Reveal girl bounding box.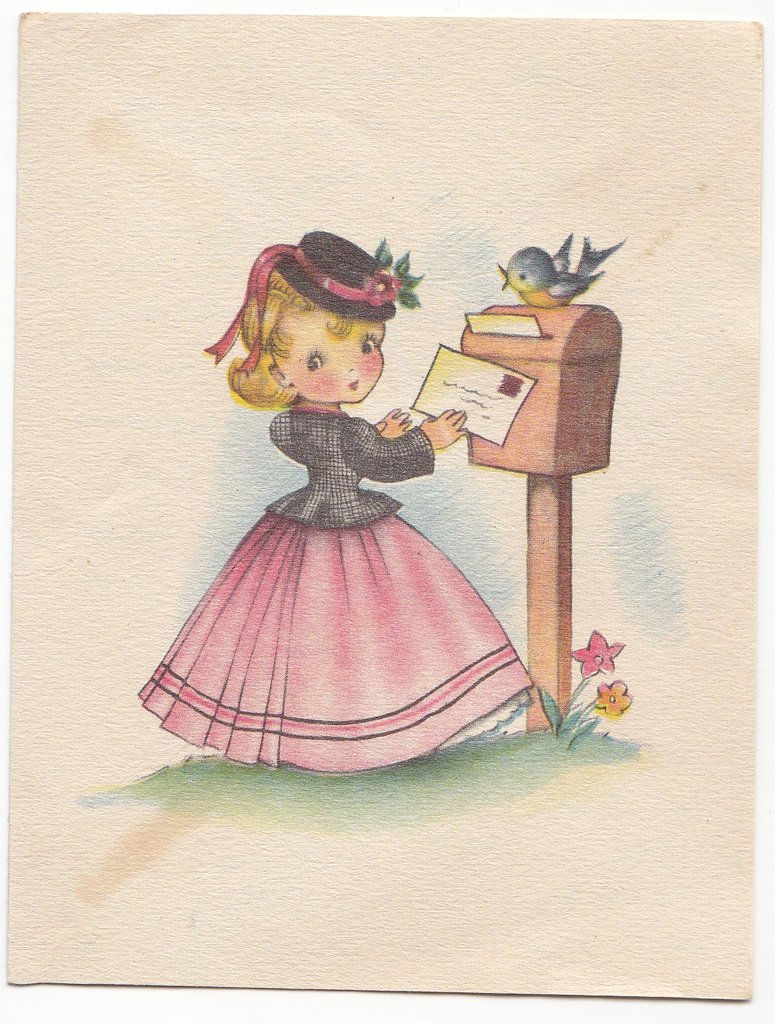
Revealed: [x1=133, y1=213, x2=542, y2=727].
